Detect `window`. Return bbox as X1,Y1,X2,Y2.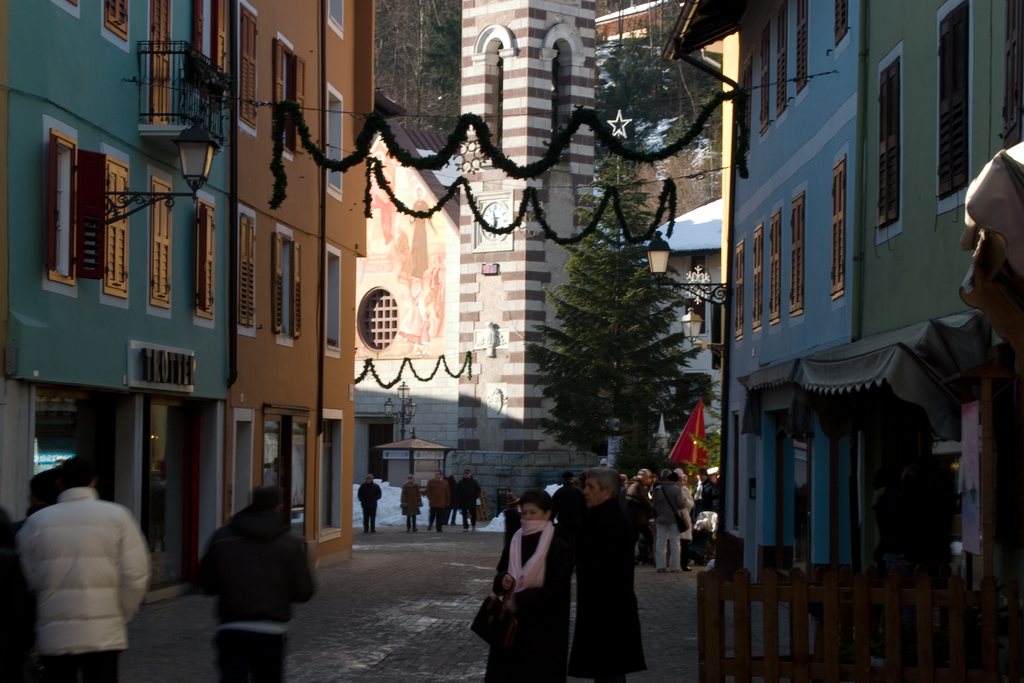
828,155,846,300.
